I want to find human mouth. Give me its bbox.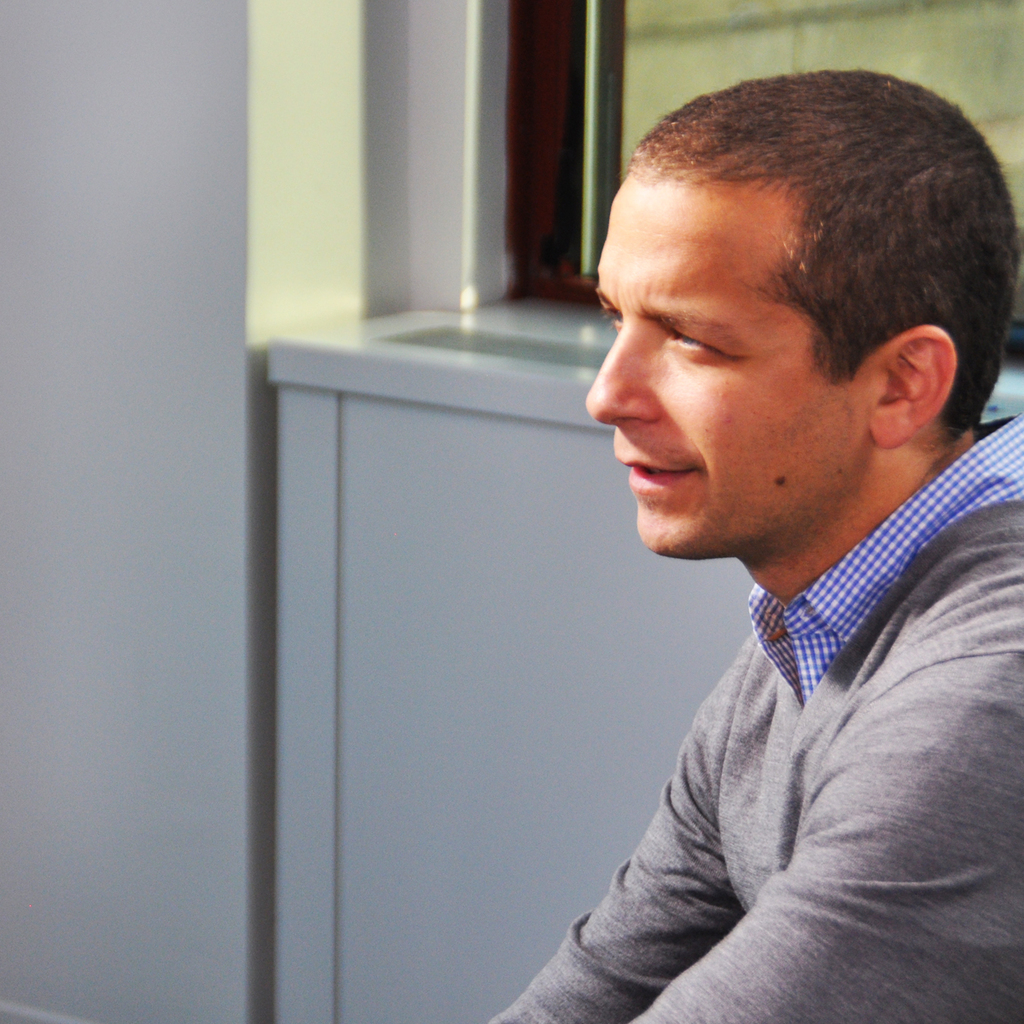
614,443,706,495.
